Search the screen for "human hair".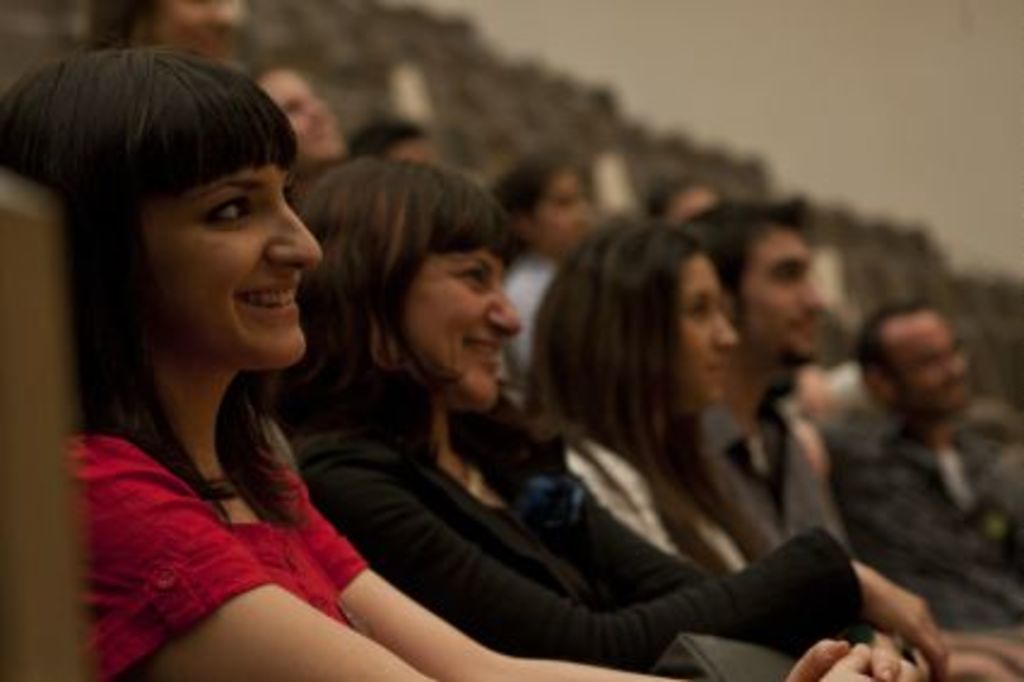
Found at l=851, t=299, r=944, b=412.
